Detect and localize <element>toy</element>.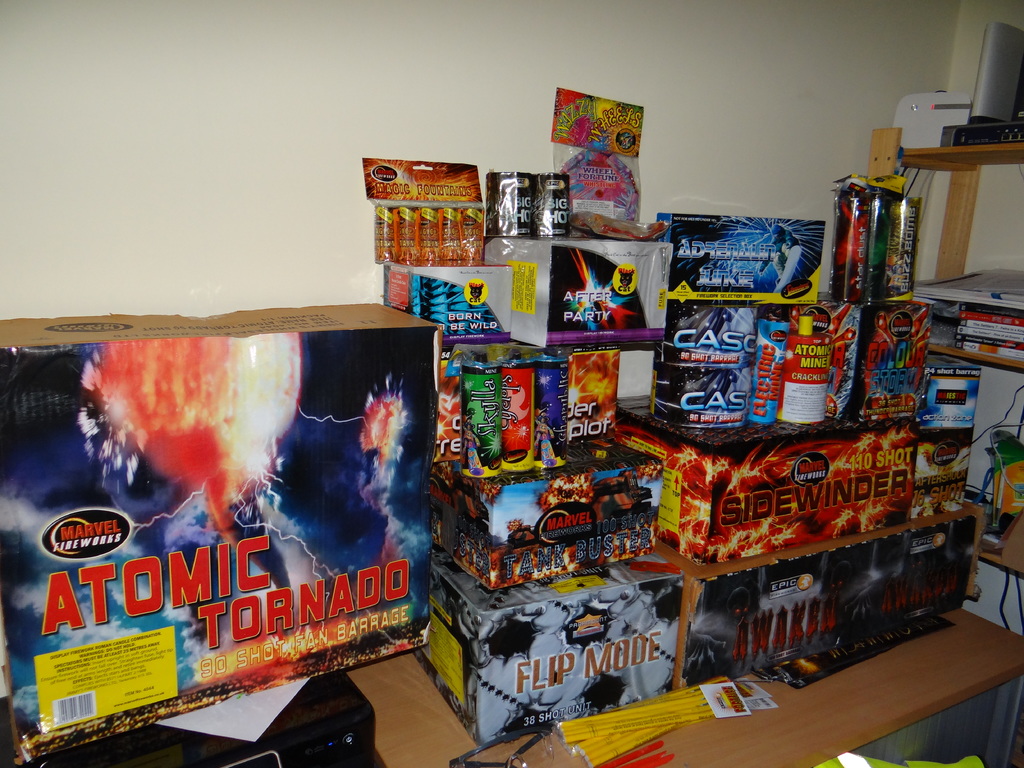
Localized at x1=651 y1=207 x2=836 y2=312.
